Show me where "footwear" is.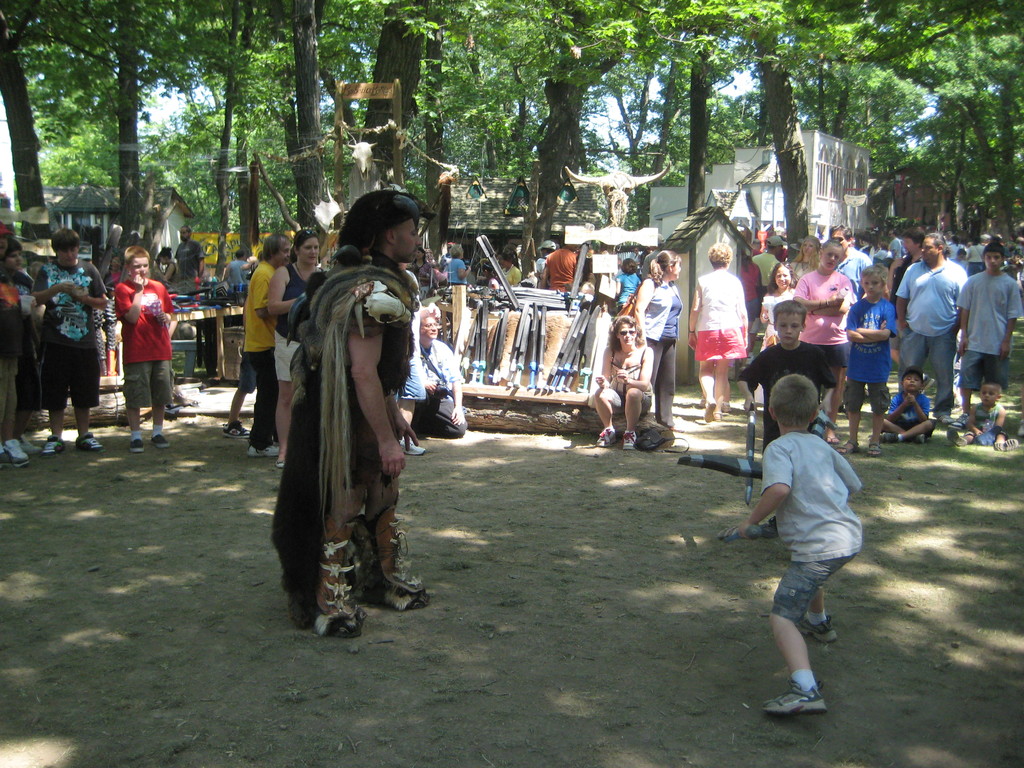
"footwear" is at 398:435:426:456.
